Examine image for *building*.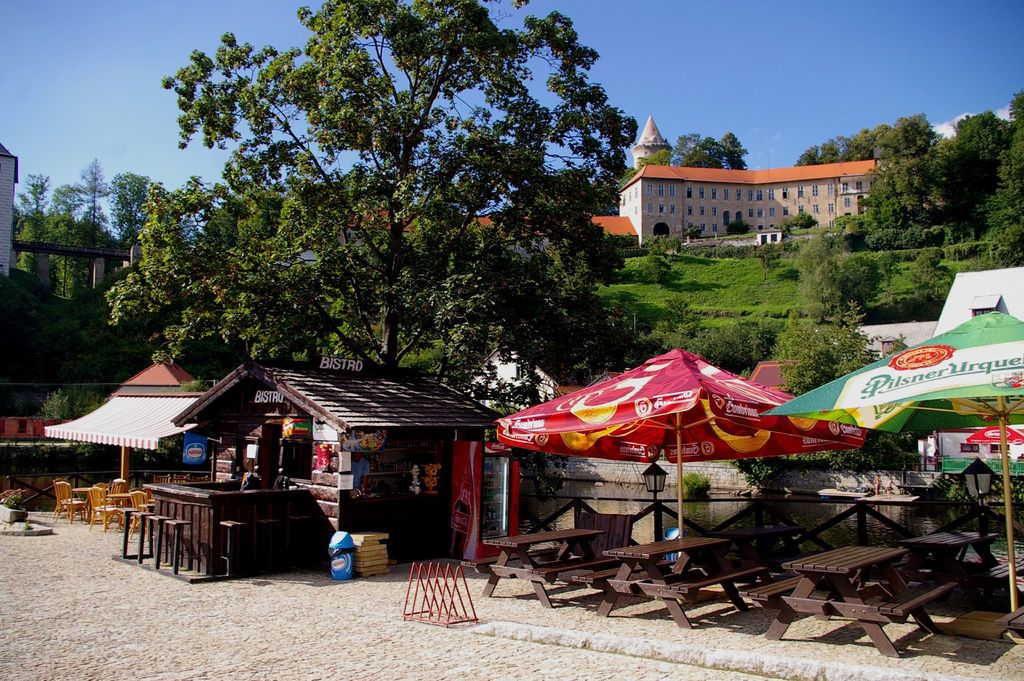
Examination result: bbox=[618, 114, 943, 255].
